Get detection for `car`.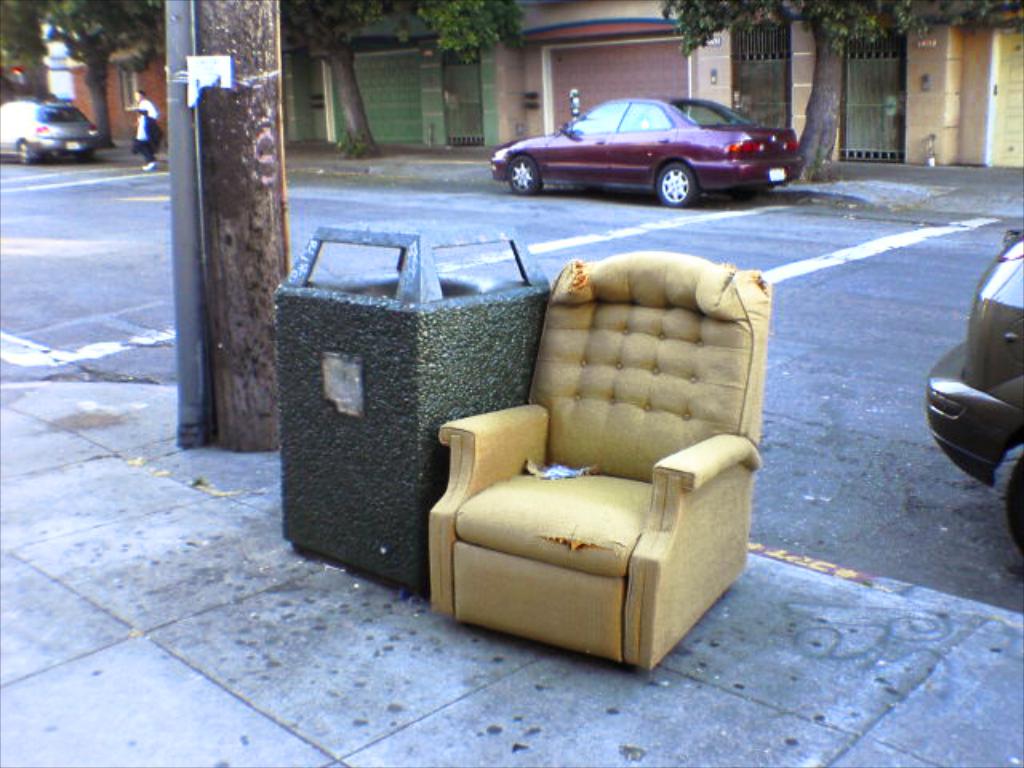
Detection: {"left": 478, "top": 86, "right": 803, "bottom": 200}.
